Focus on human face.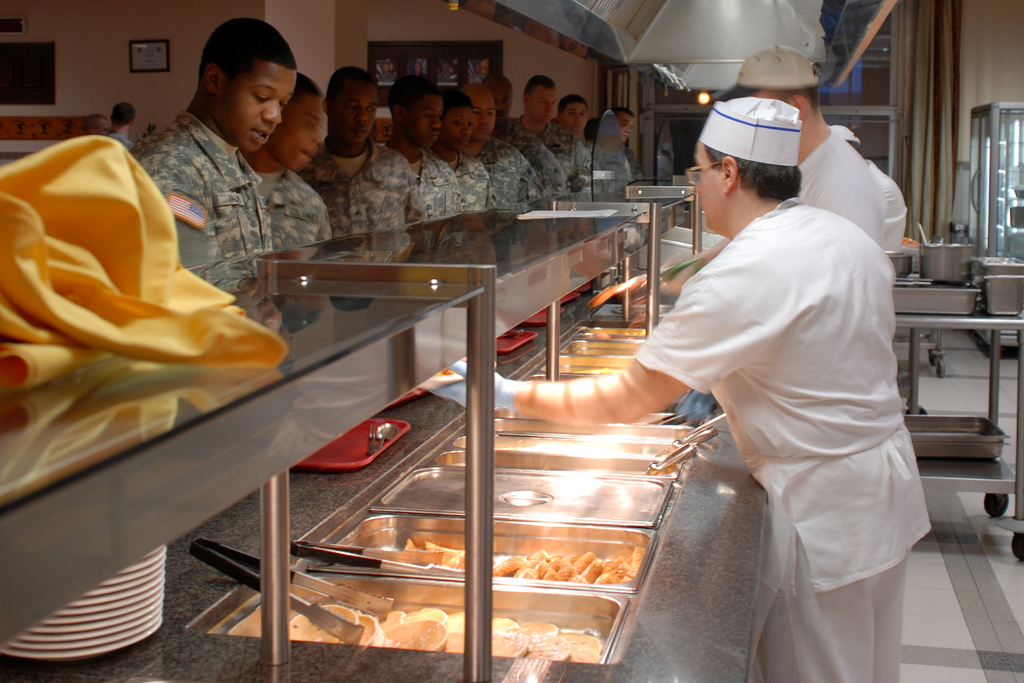
Focused at Rect(277, 95, 323, 170).
